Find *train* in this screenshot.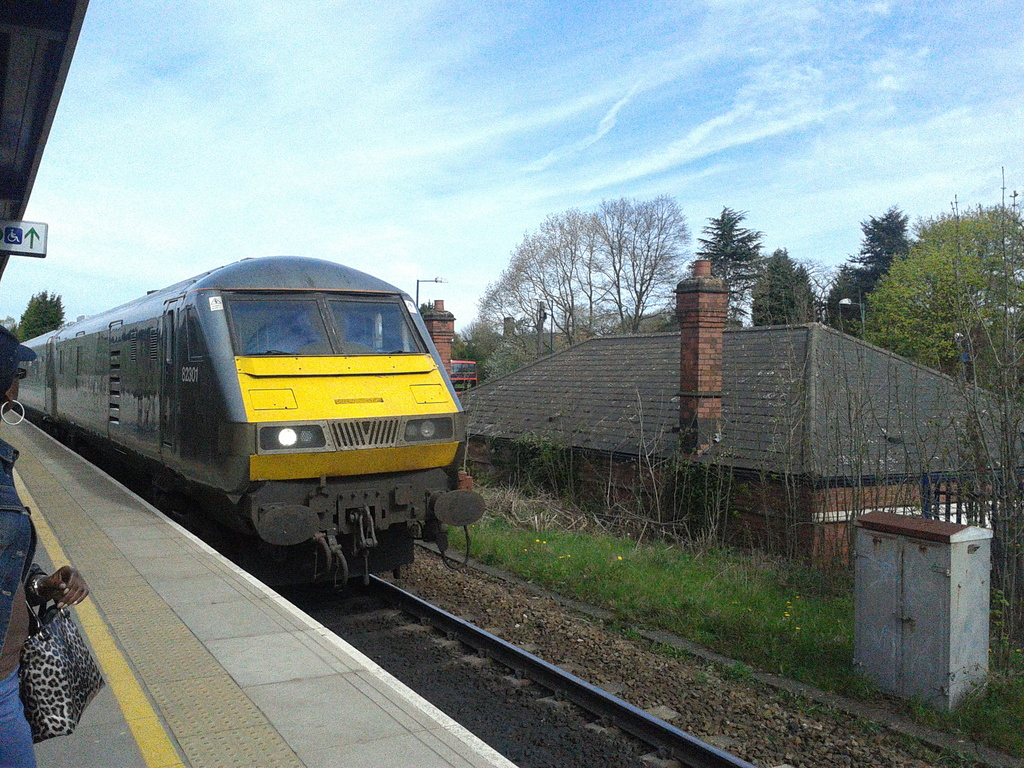
The bounding box for *train* is select_region(6, 250, 476, 593).
